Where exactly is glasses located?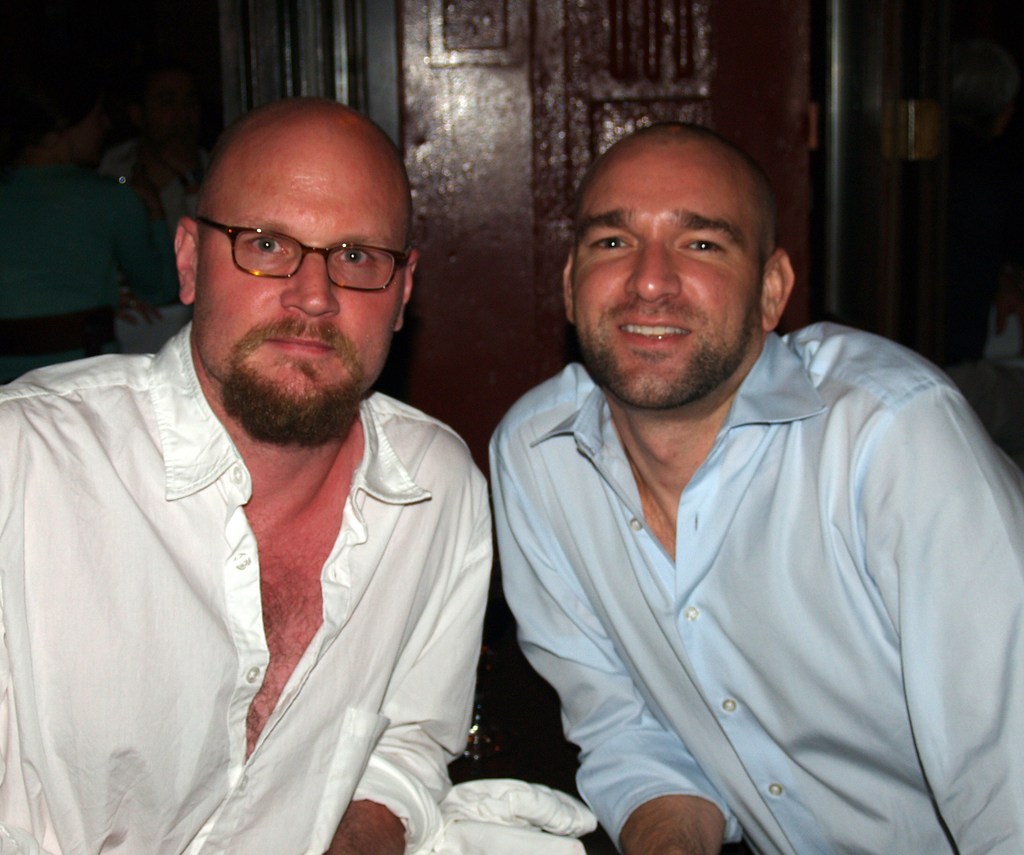
Its bounding box is Rect(187, 212, 408, 293).
